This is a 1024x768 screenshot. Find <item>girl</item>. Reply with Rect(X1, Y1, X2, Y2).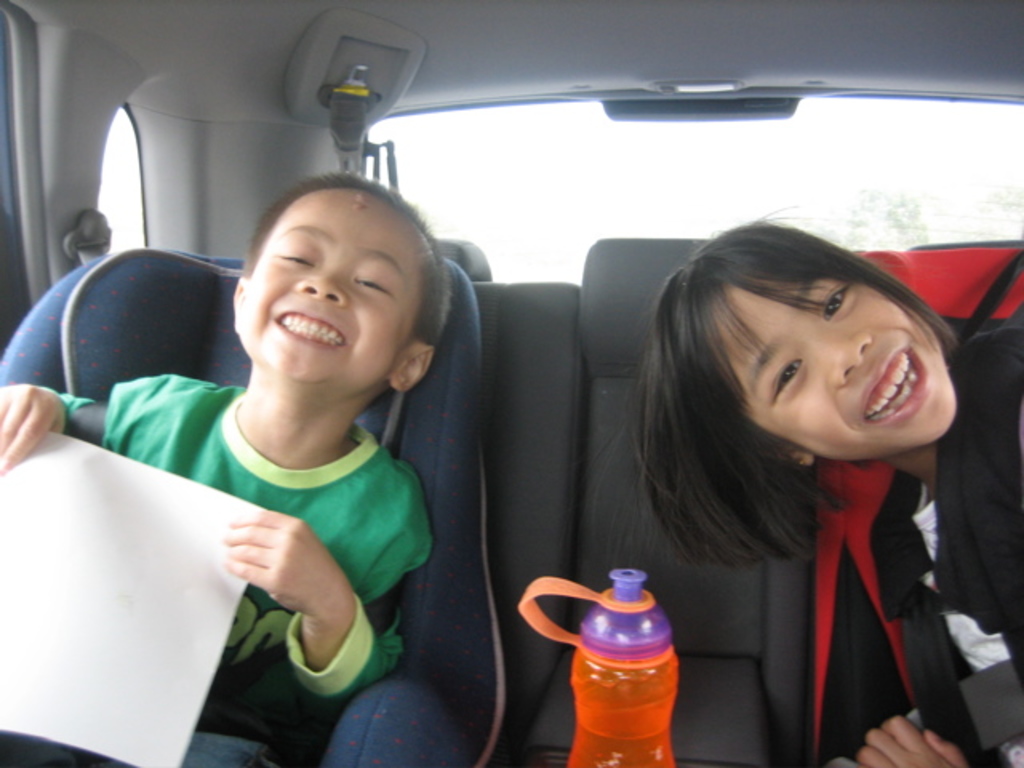
Rect(621, 200, 1022, 766).
